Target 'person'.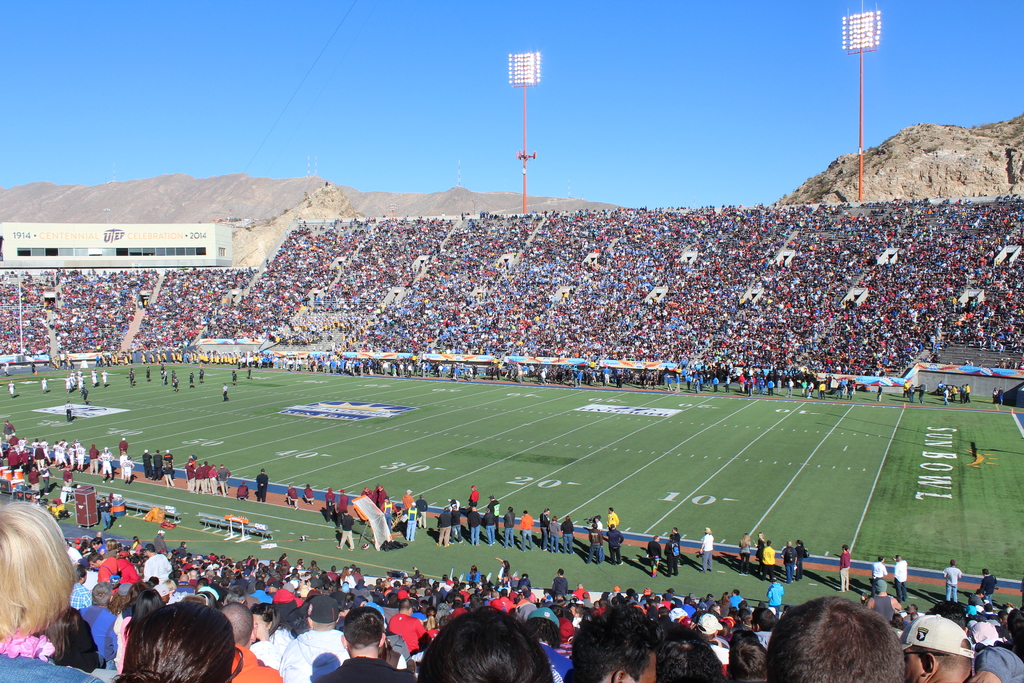
Target region: Rect(170, 369, 179, 391).
